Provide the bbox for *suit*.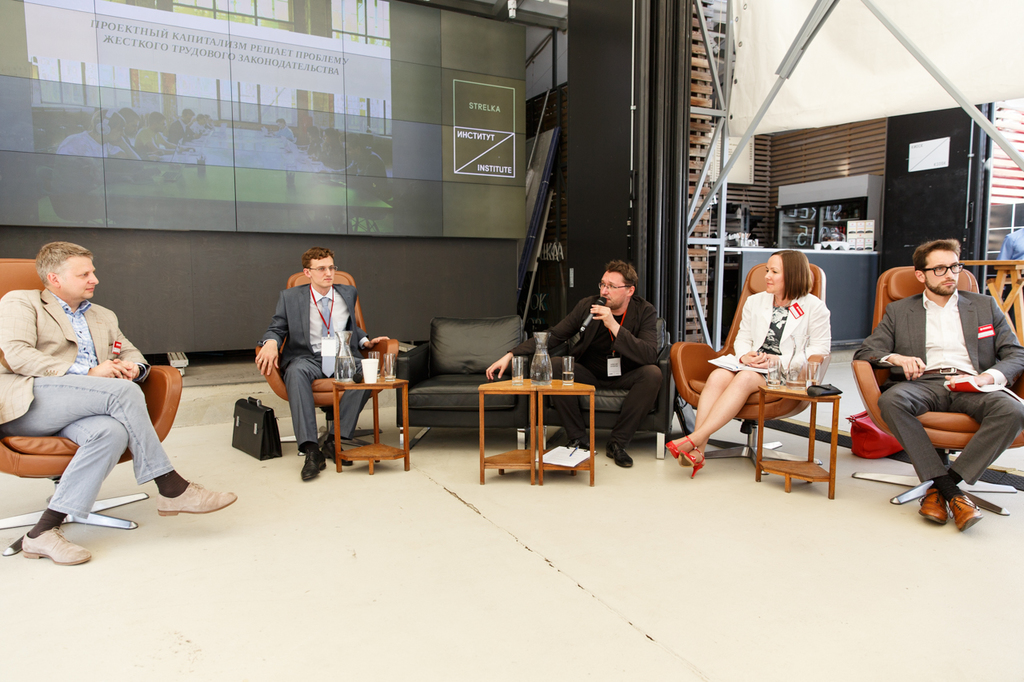
box=[0, 285, 150, 424].
